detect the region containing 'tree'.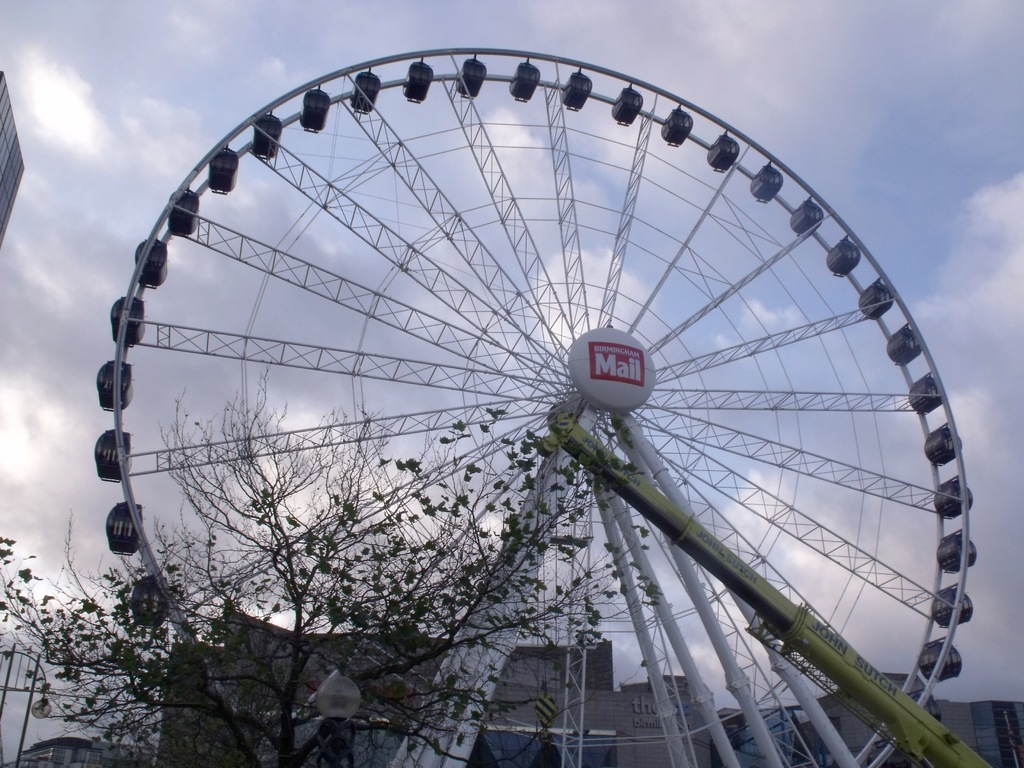
(0, 397, 670, 766).
